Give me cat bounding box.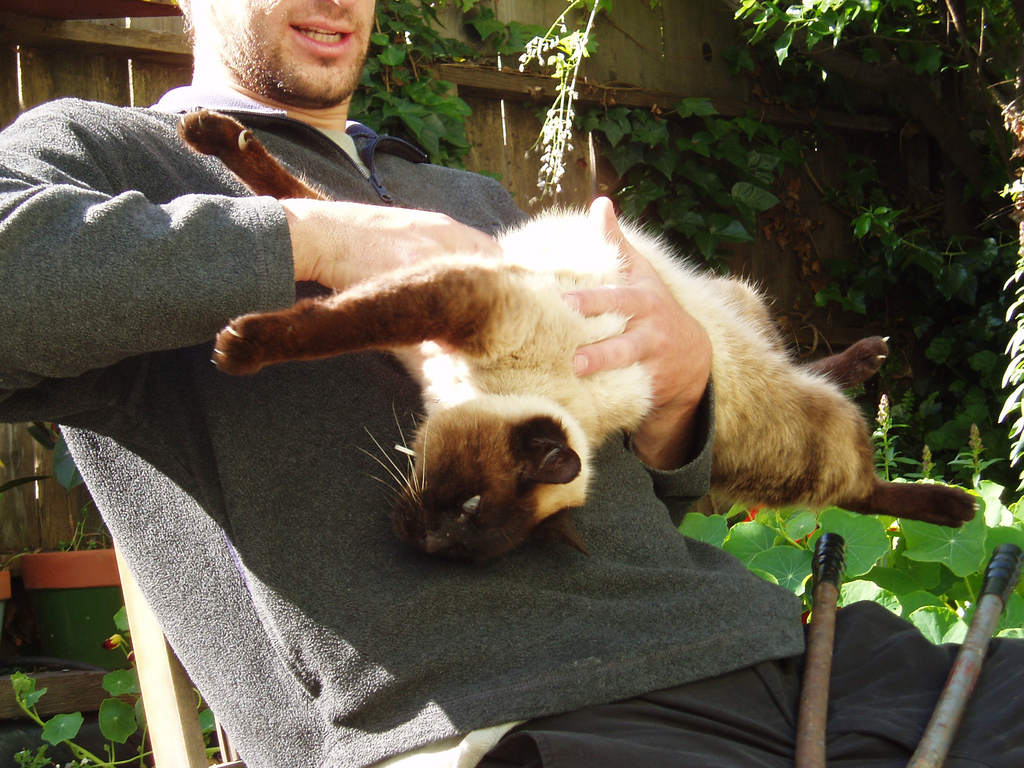
locate(205, 198, 982, 563).
